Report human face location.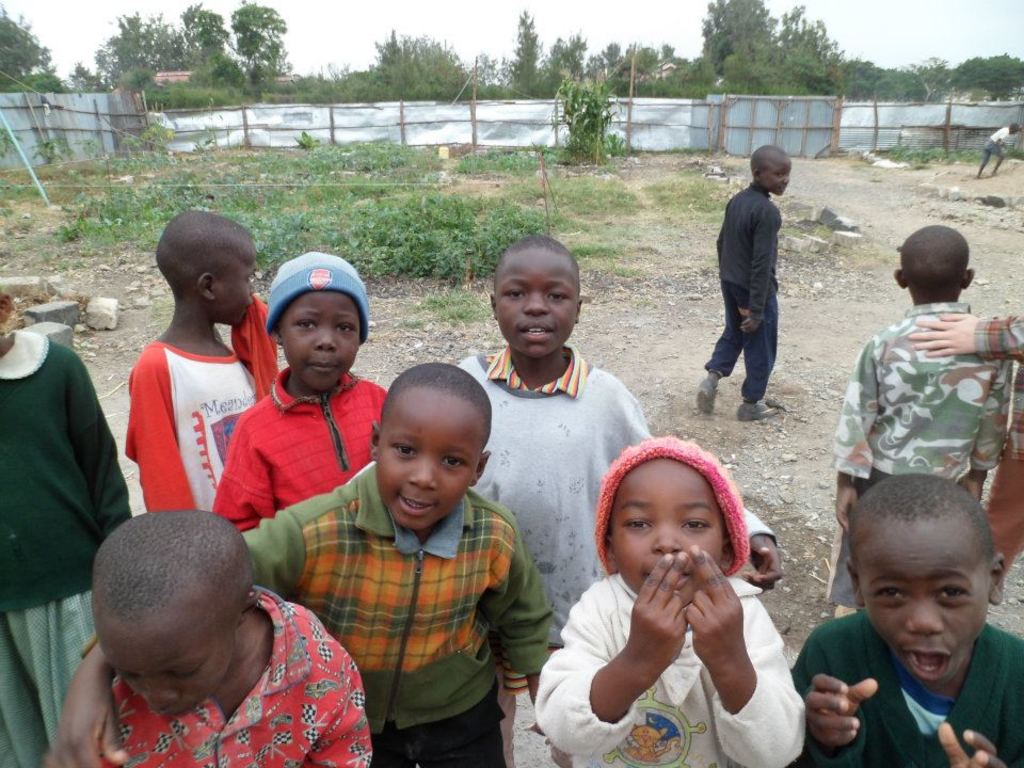
Report: bbox(279, 291, 362, 388).
